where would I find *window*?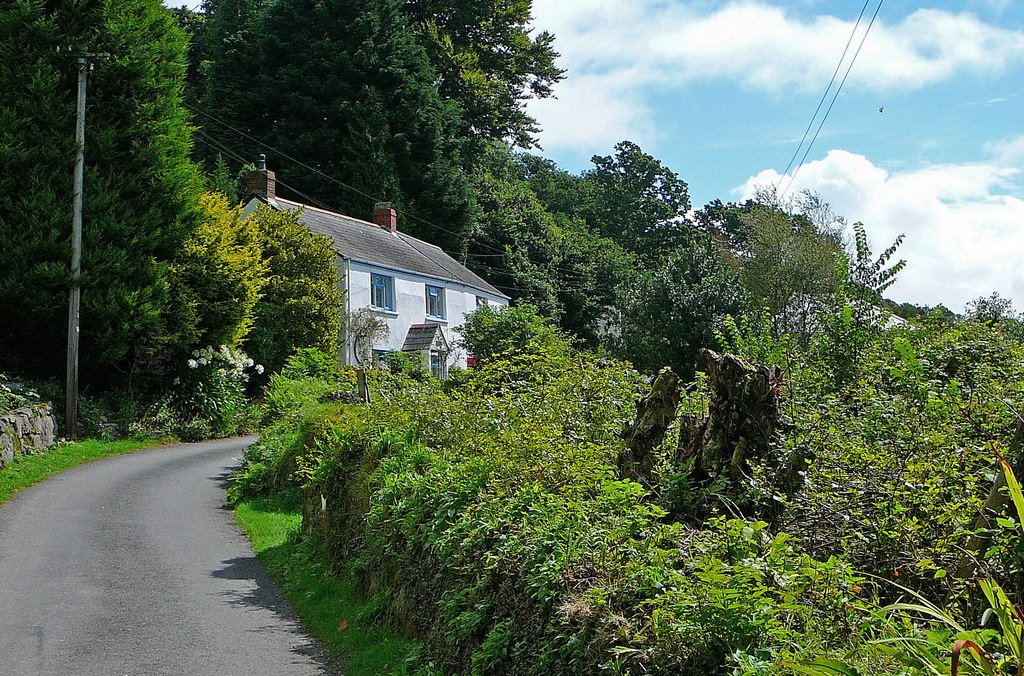
At 371/277/399/313.
